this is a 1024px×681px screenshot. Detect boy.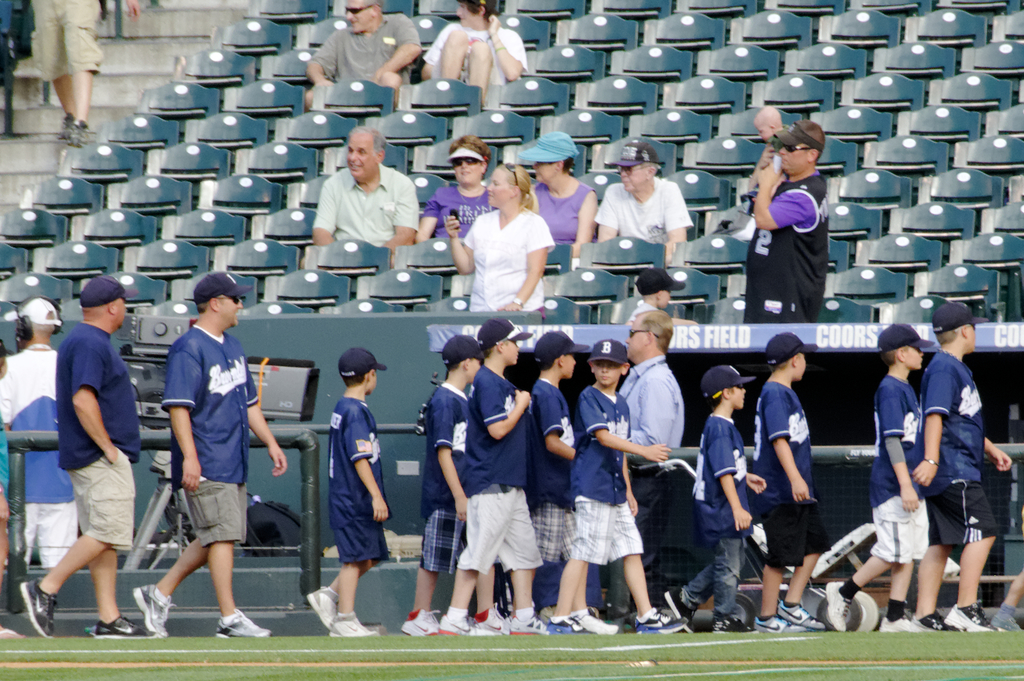
664, 364, 769, 632.
